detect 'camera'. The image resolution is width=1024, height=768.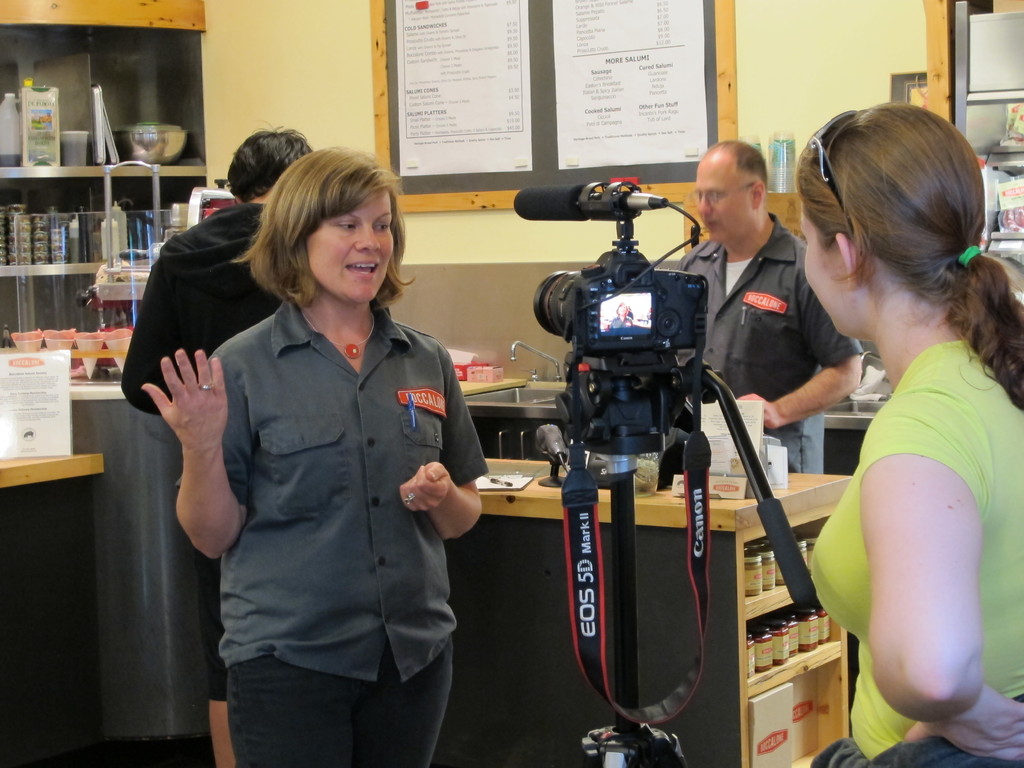
l=510, t=181, r=710, b=360.
